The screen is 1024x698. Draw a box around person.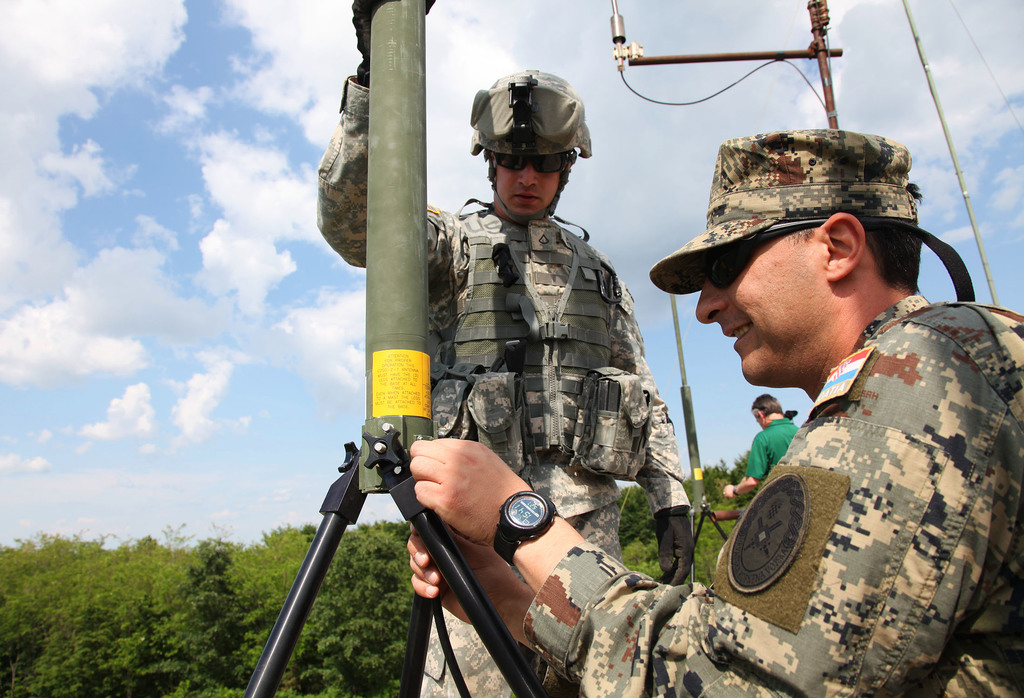
<box>406,127,1023,697</box>.
